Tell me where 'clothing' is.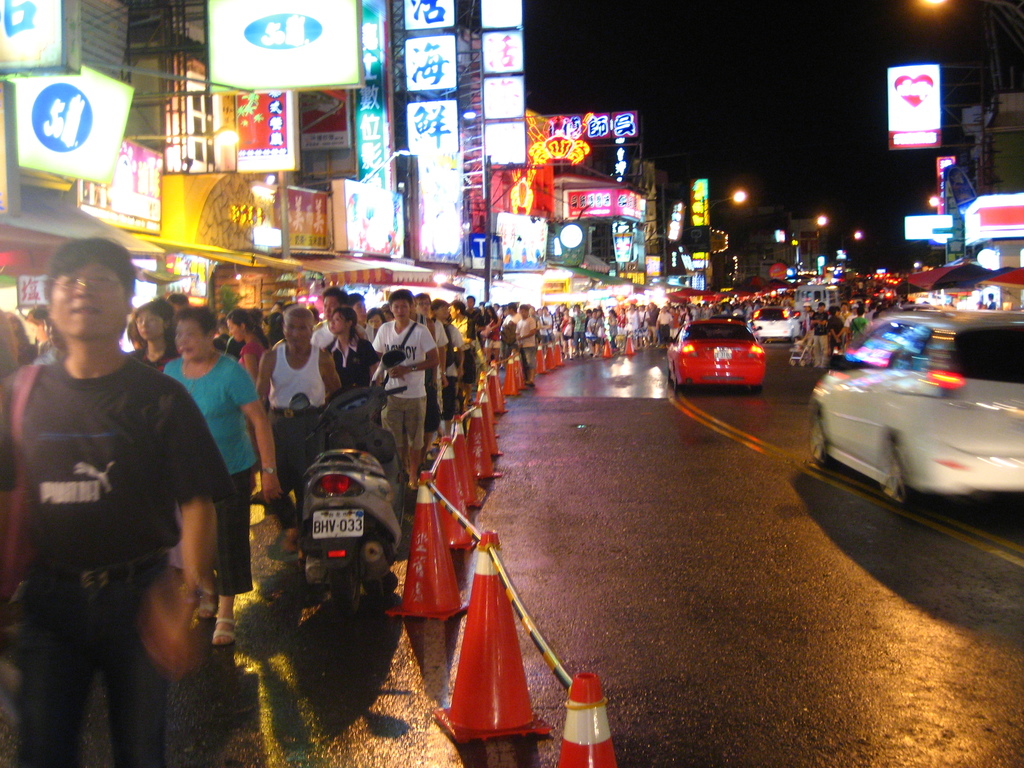
'clothing' is at (left=11, top=303, right=216, bottom=726).
